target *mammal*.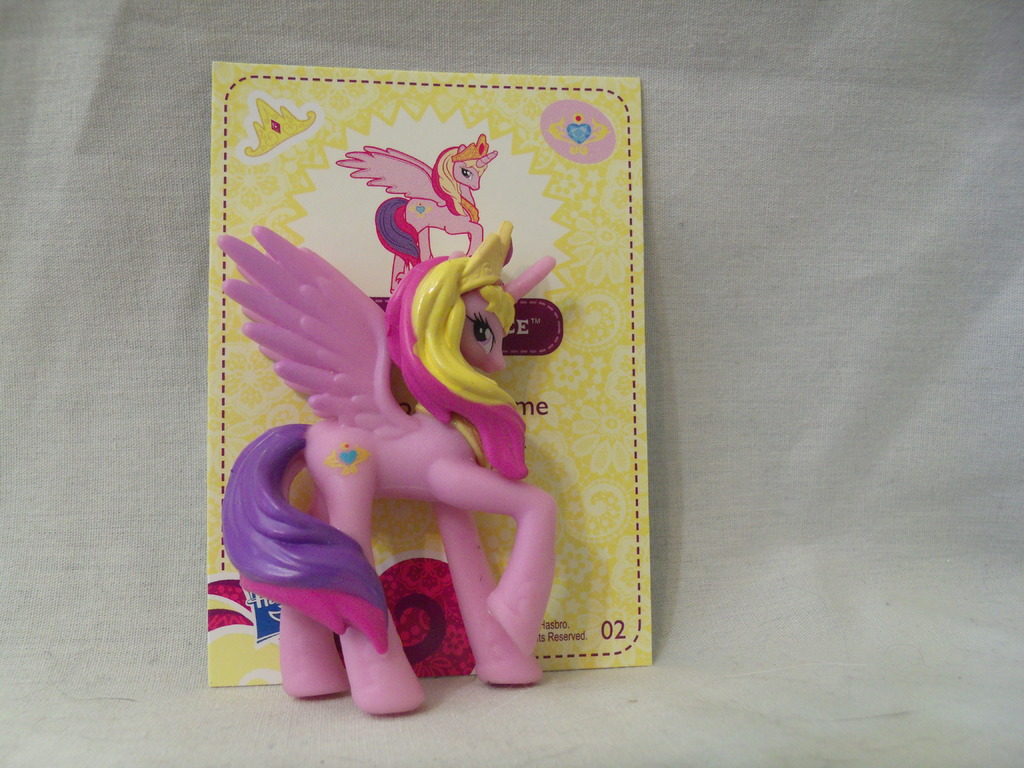
Target region: [left=333, top=126, right=495, bottom=281].
